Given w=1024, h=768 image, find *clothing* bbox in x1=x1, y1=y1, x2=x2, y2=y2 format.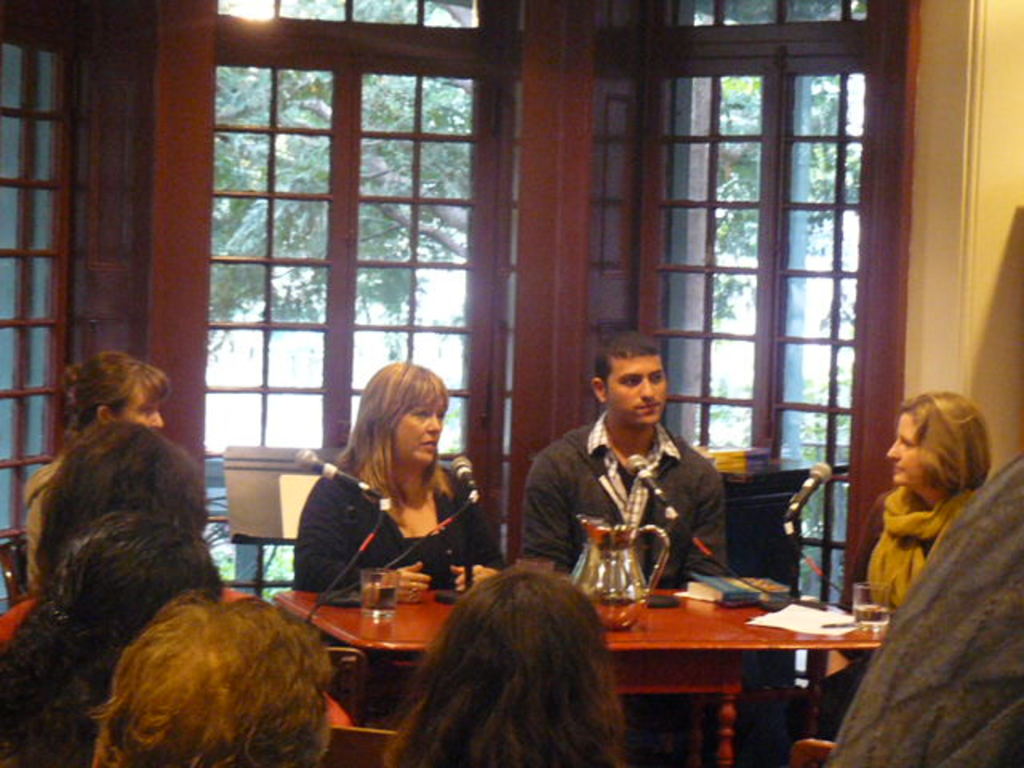
x1=522, y1=418, x2=755, y2=587.
